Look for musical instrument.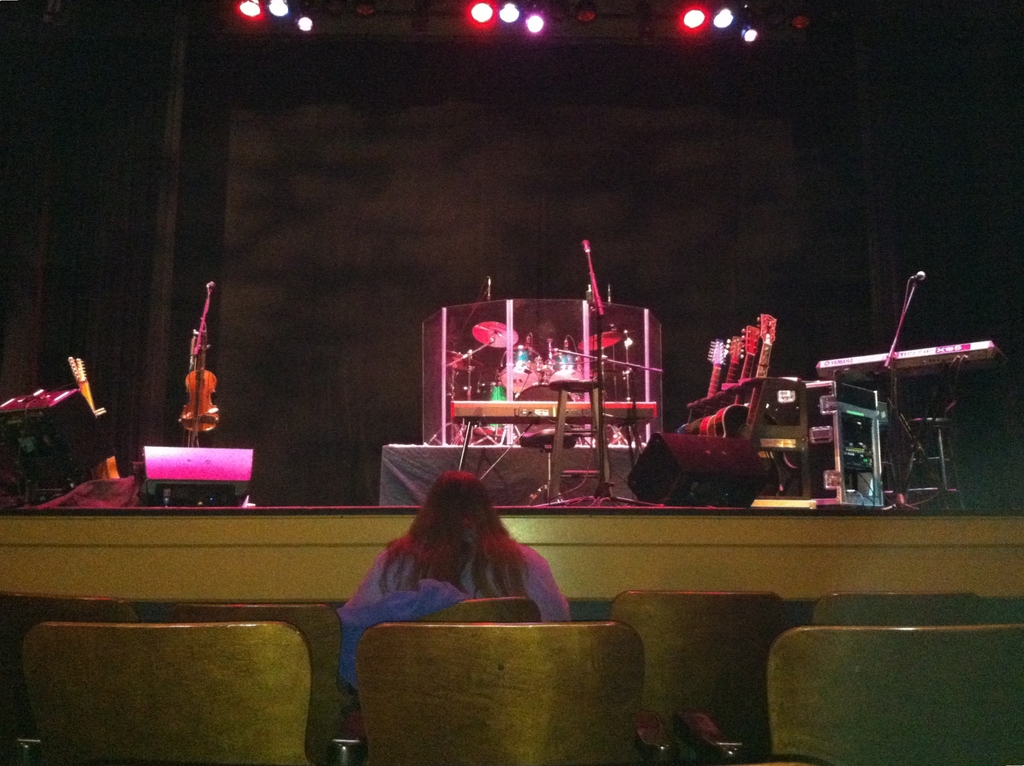
Found: left=472, top=318, right=522, bottom=347.
